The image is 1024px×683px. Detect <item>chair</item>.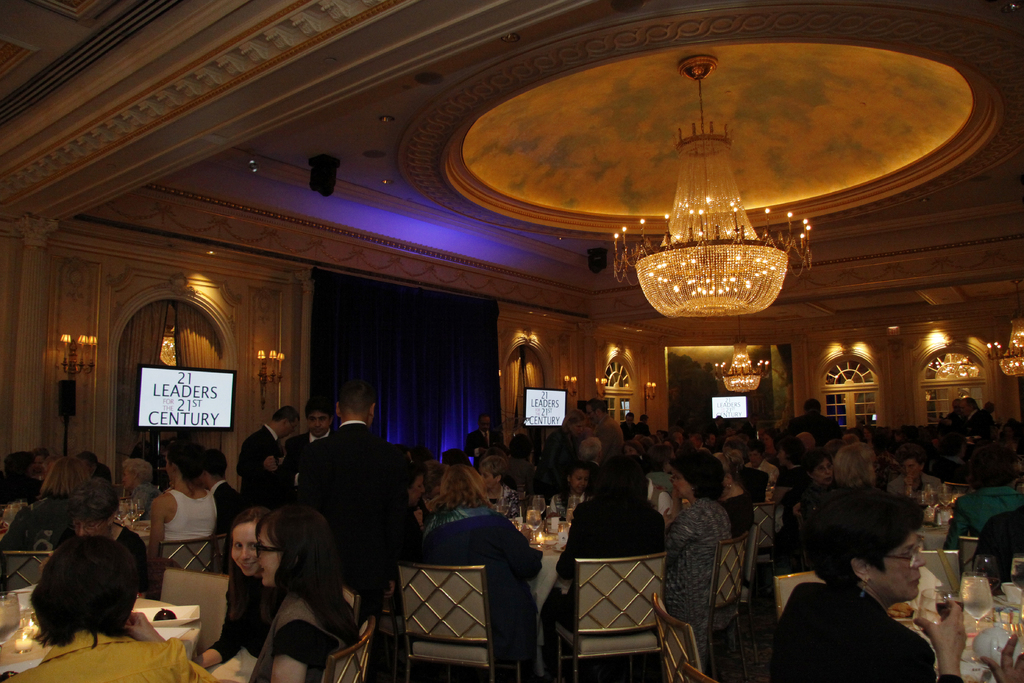
Detection: box=[406, 565, 495, 682].
